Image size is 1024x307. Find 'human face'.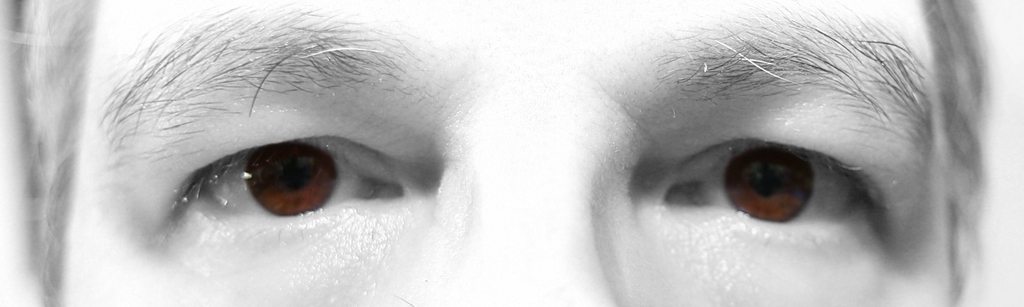
left=58, top=0, right=956, bottom=306.
